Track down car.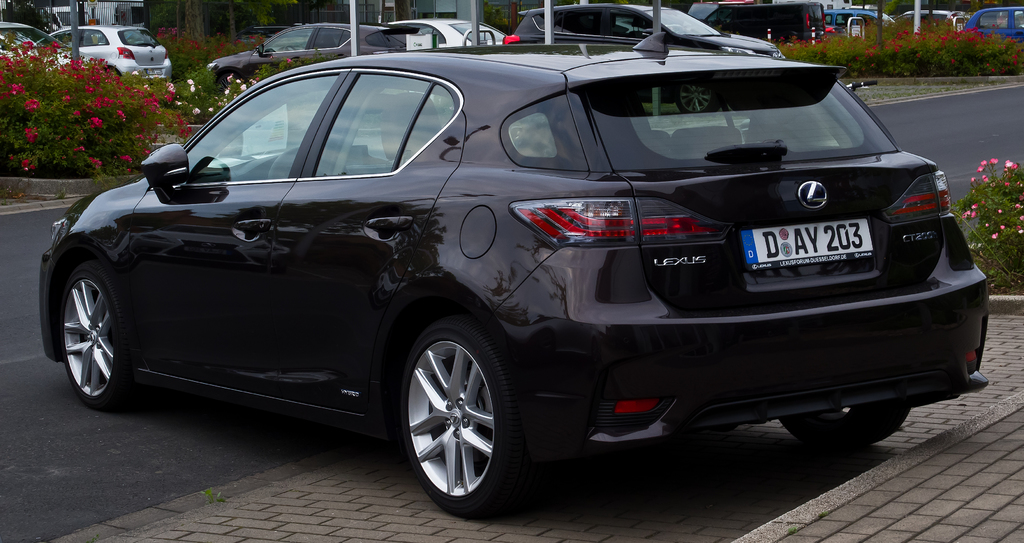
Tracked to box=[0, 22, 84, 69].
